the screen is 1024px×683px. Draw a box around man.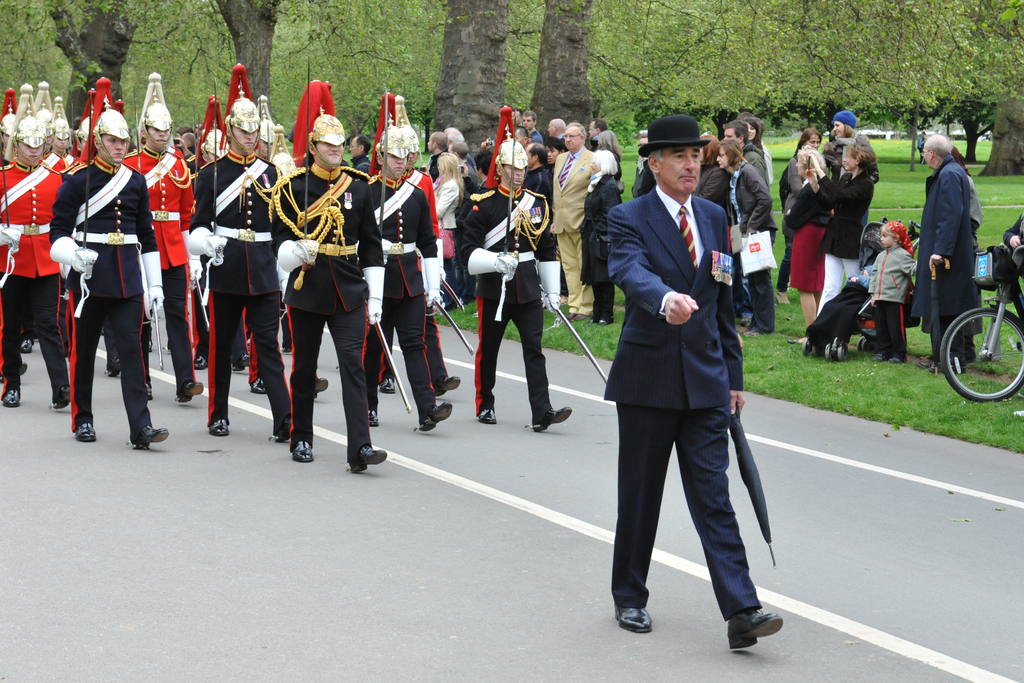
<box>548,119,607,318</box>.
